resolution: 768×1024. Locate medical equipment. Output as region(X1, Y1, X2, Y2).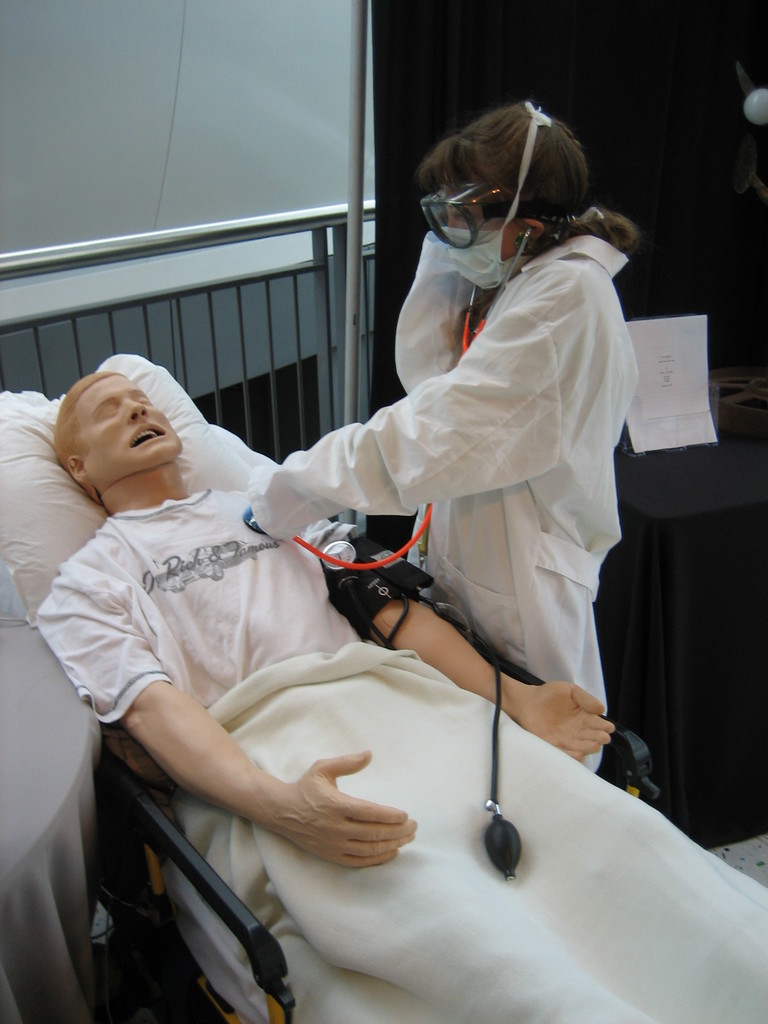
region(413, 174, 570, 246).
